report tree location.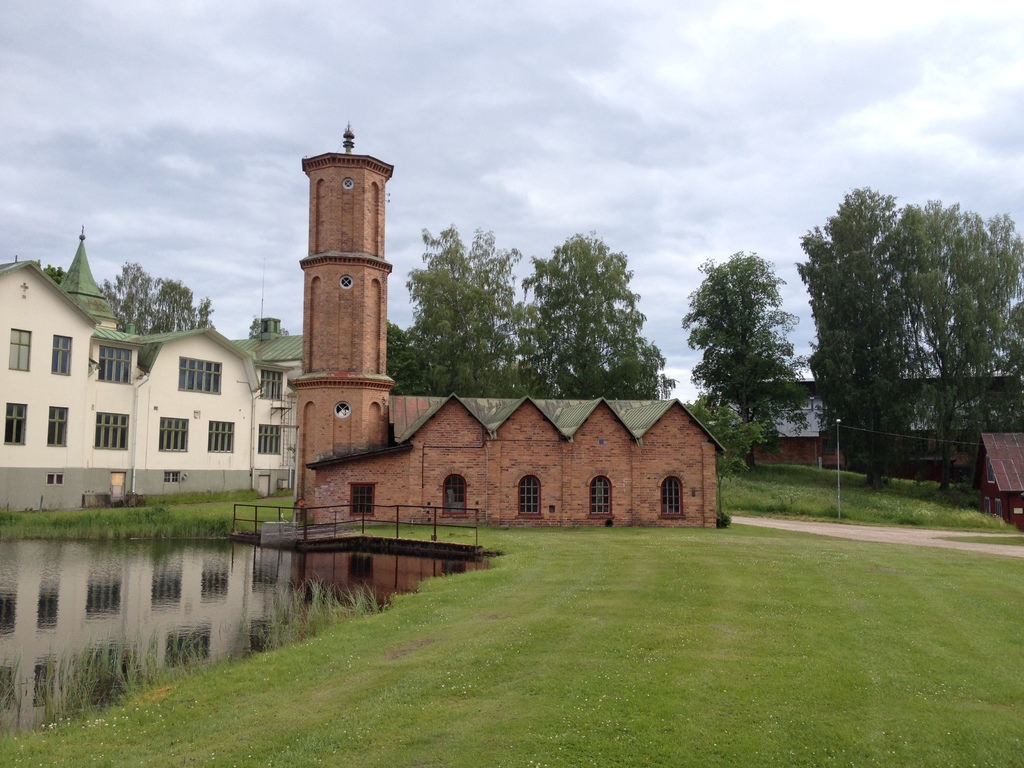
Report: [691, 250, 799, 431].
